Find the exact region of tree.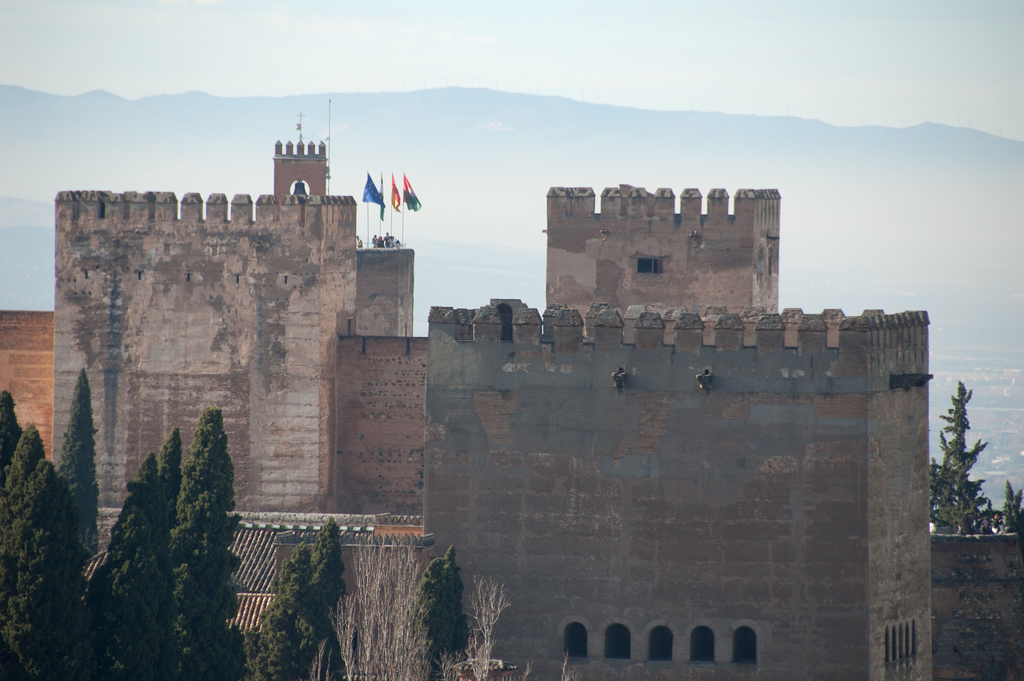
Exact region: 321,528,430,680.
